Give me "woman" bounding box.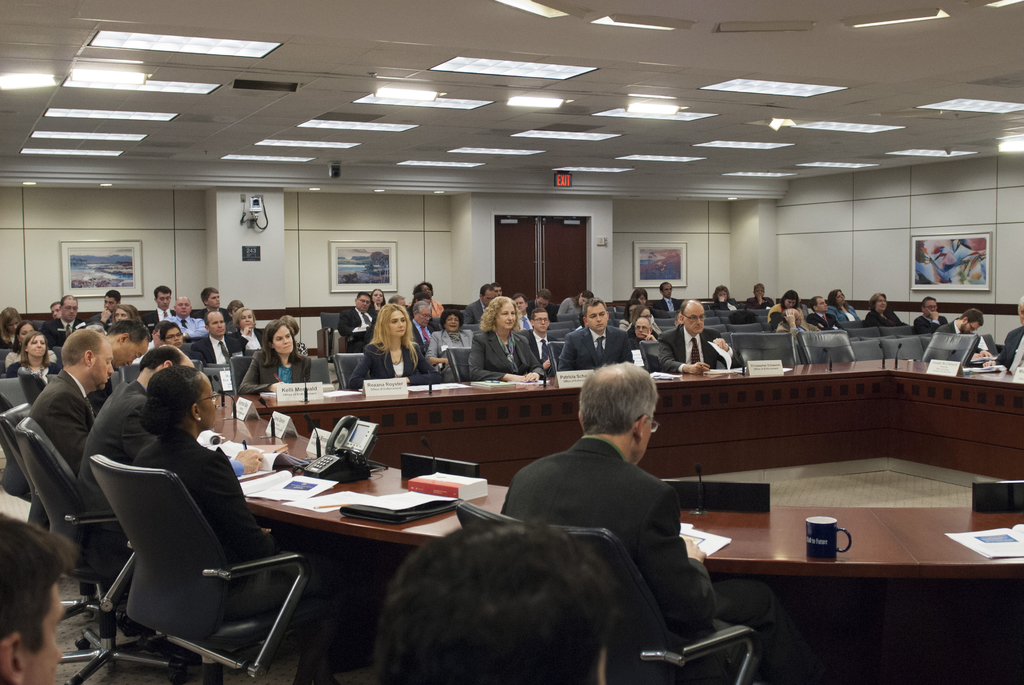
box(7, 319, 54, 365).
